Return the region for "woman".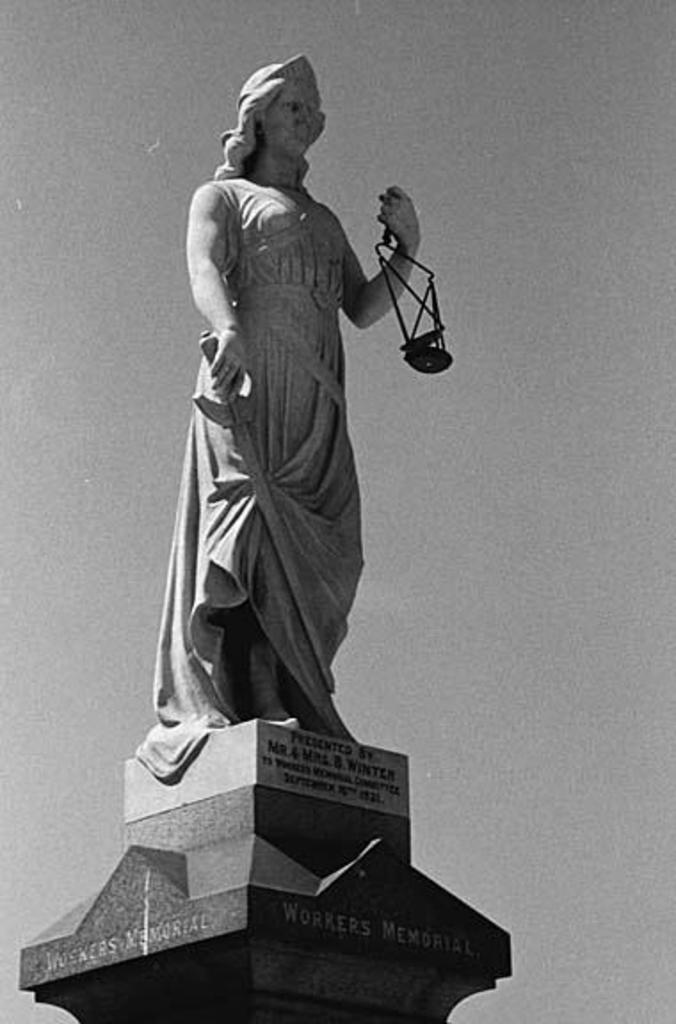
155/43/402/770.
